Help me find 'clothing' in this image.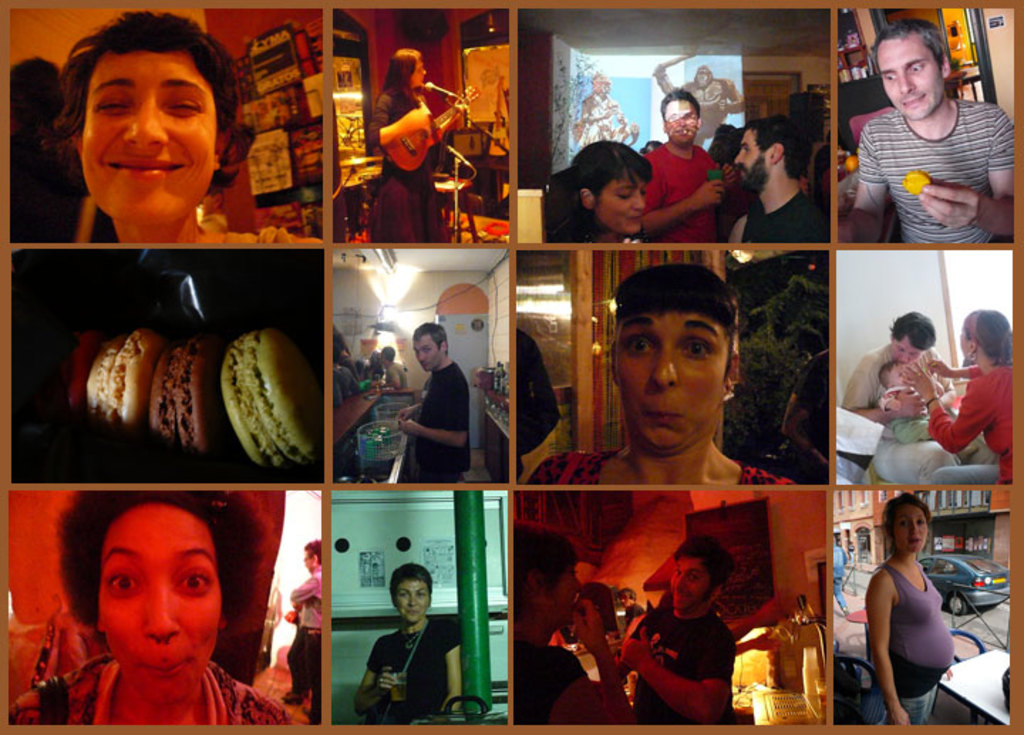
Found it: (644,148,728,257).
